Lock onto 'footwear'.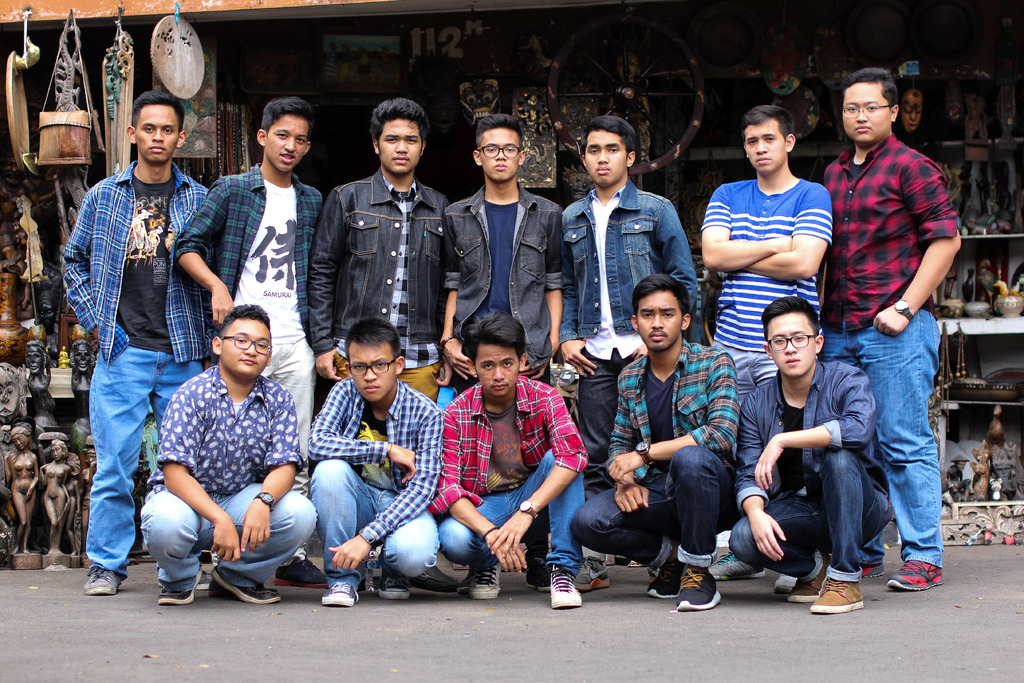
Locked: region(159, 570, 204, 609).
